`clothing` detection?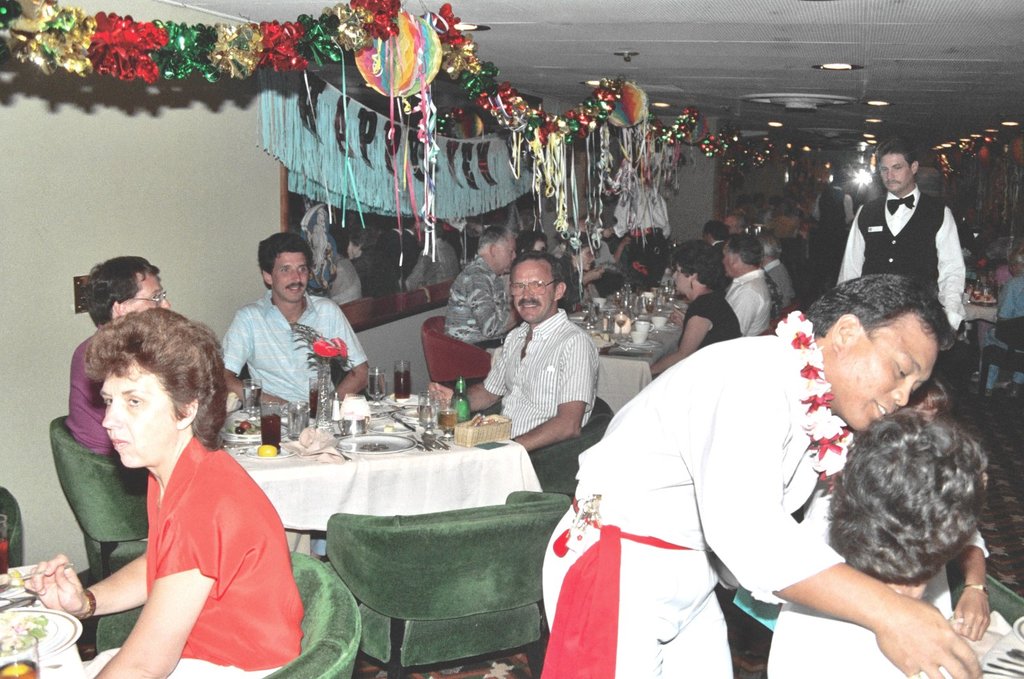
x1=774 y1=605 x2=944 y2=678
